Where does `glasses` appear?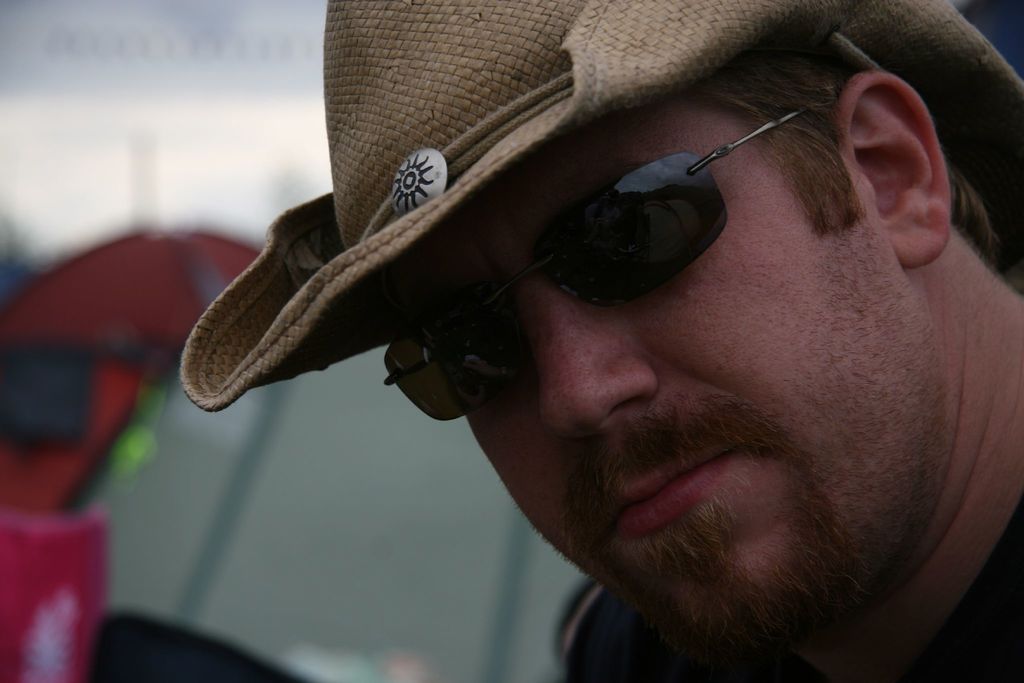
Appears at box(392, 90, 850, 425).
